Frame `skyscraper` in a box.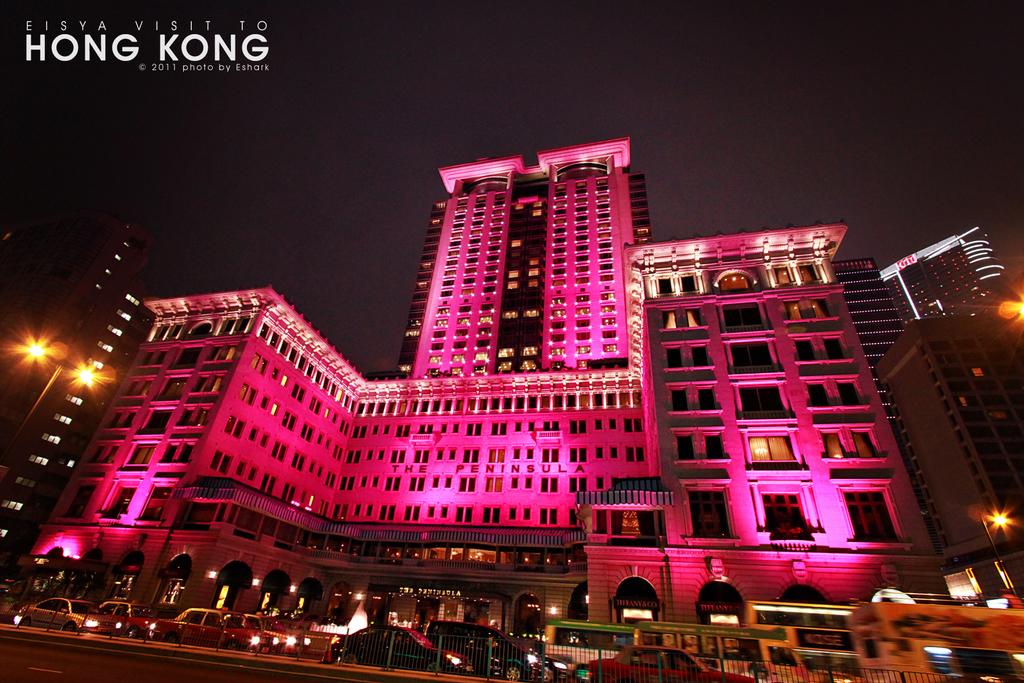
crop(889, 224, 1018, 456).
